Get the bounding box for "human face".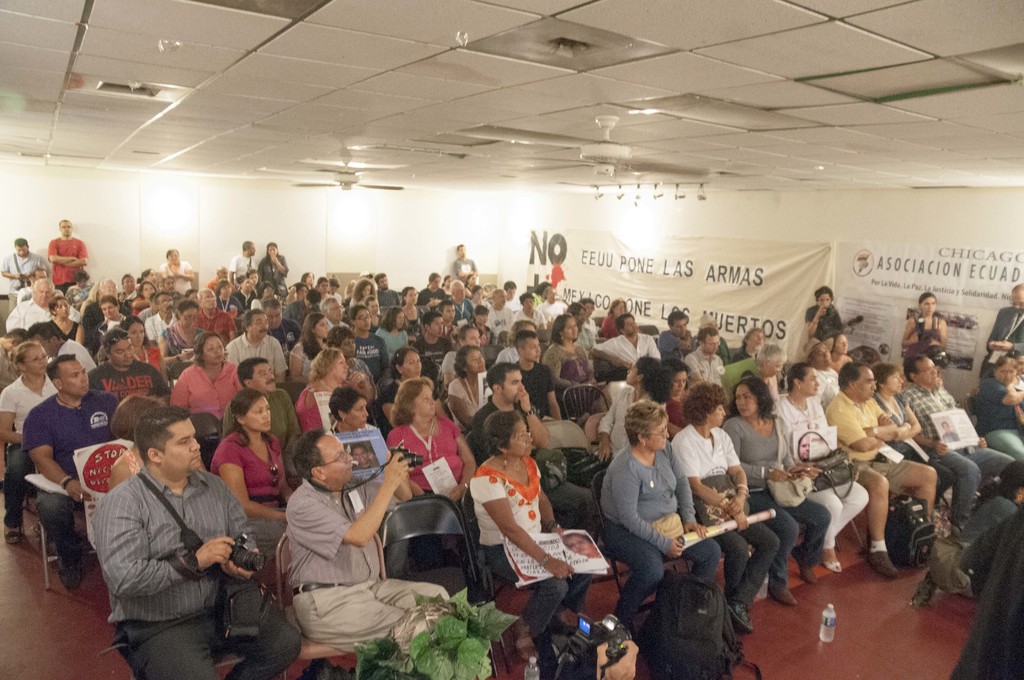
crop(495, 293, 508, 309).
